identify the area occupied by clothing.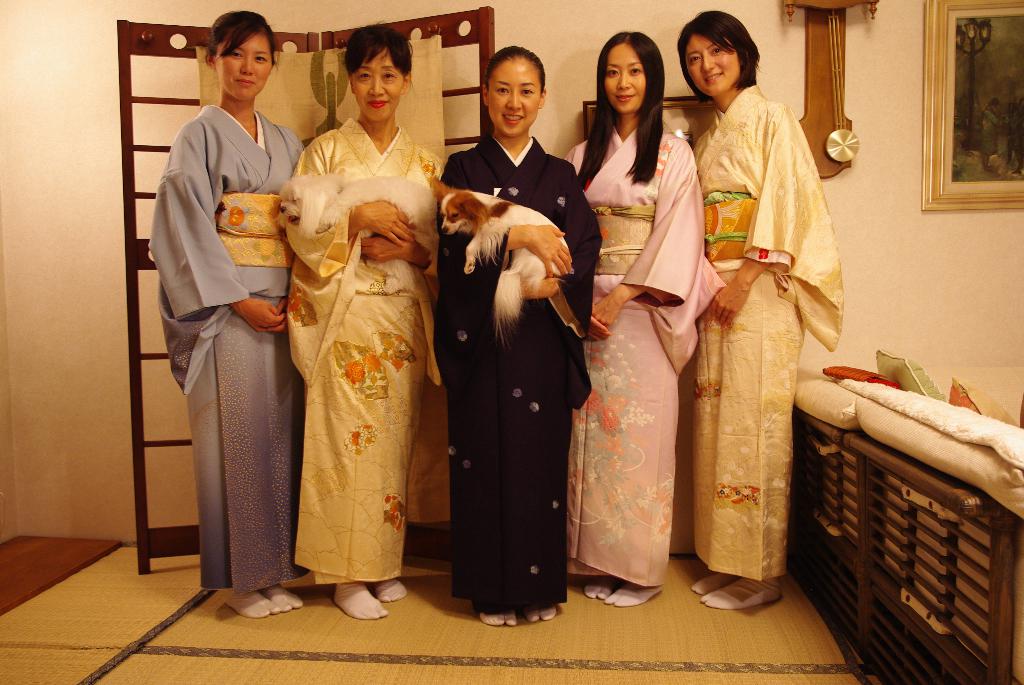
Area: crop(556, 118, 730, 588).
